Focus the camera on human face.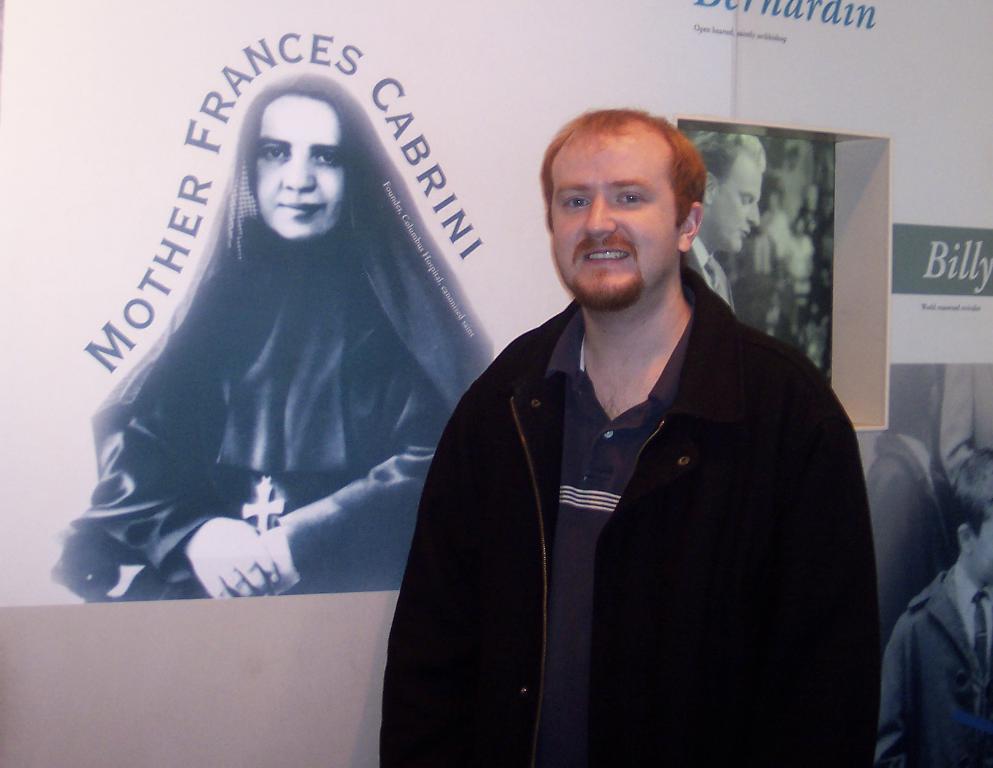
Focus region: Rect(976, 524, 992, 592).
